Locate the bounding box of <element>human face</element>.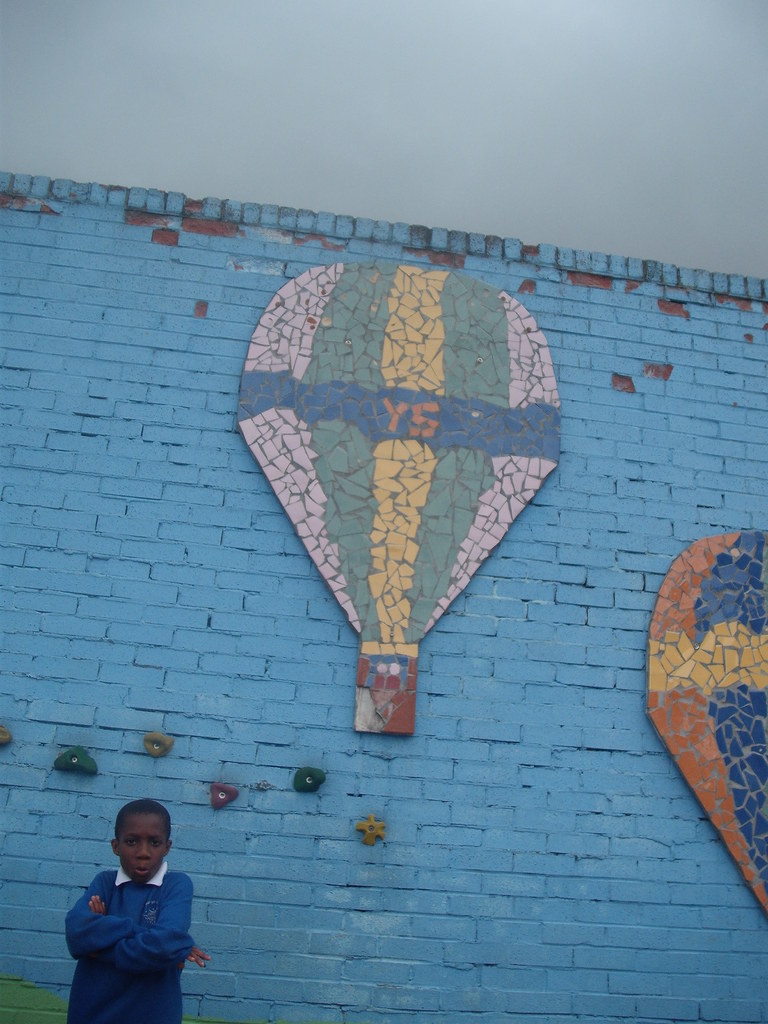
Bounding box: <bbox>114, 814, 163, 882</bbox>.
